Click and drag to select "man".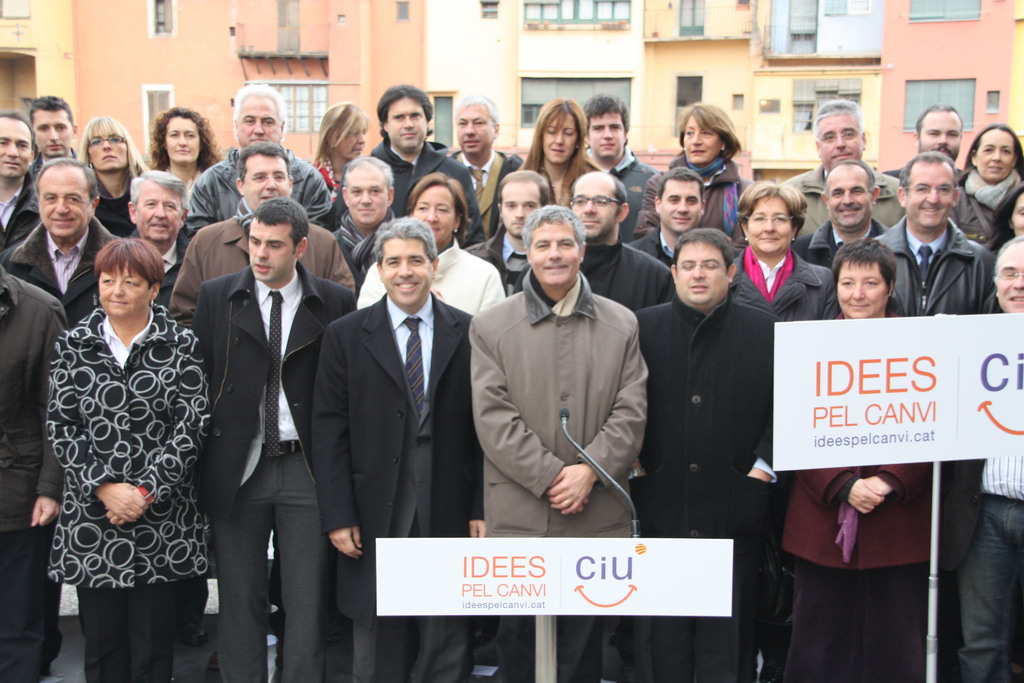
Selection: box=[934, 232, 1023, 682].
